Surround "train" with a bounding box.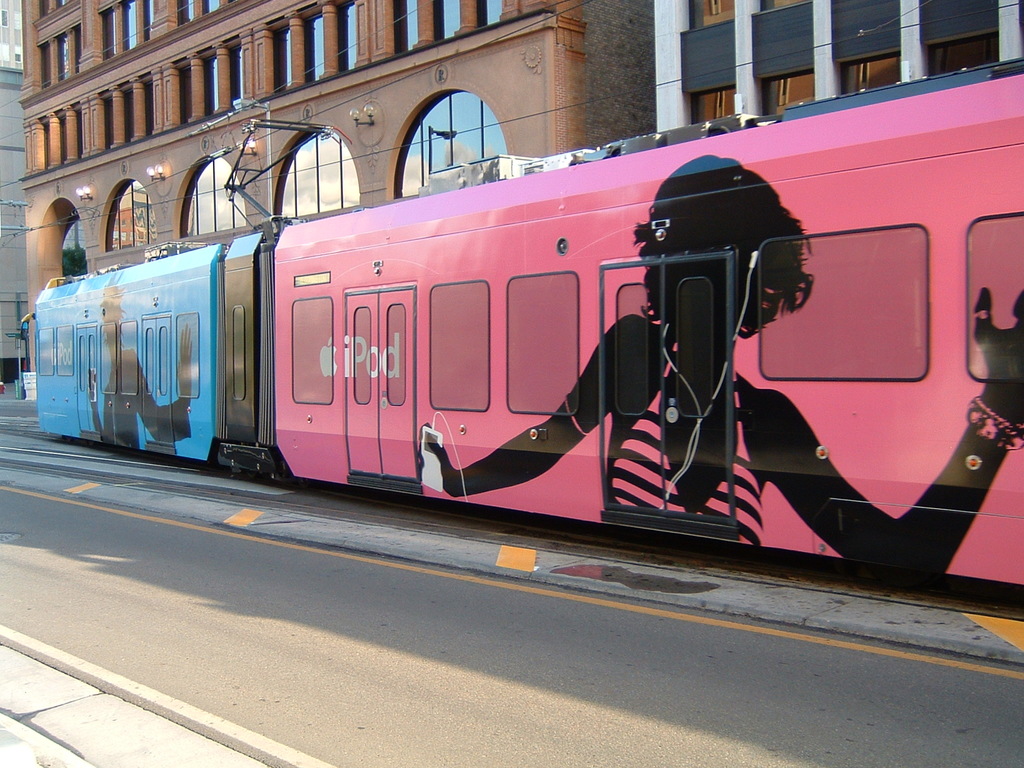
(left=29, top=53, right=1023, bottom=593).
